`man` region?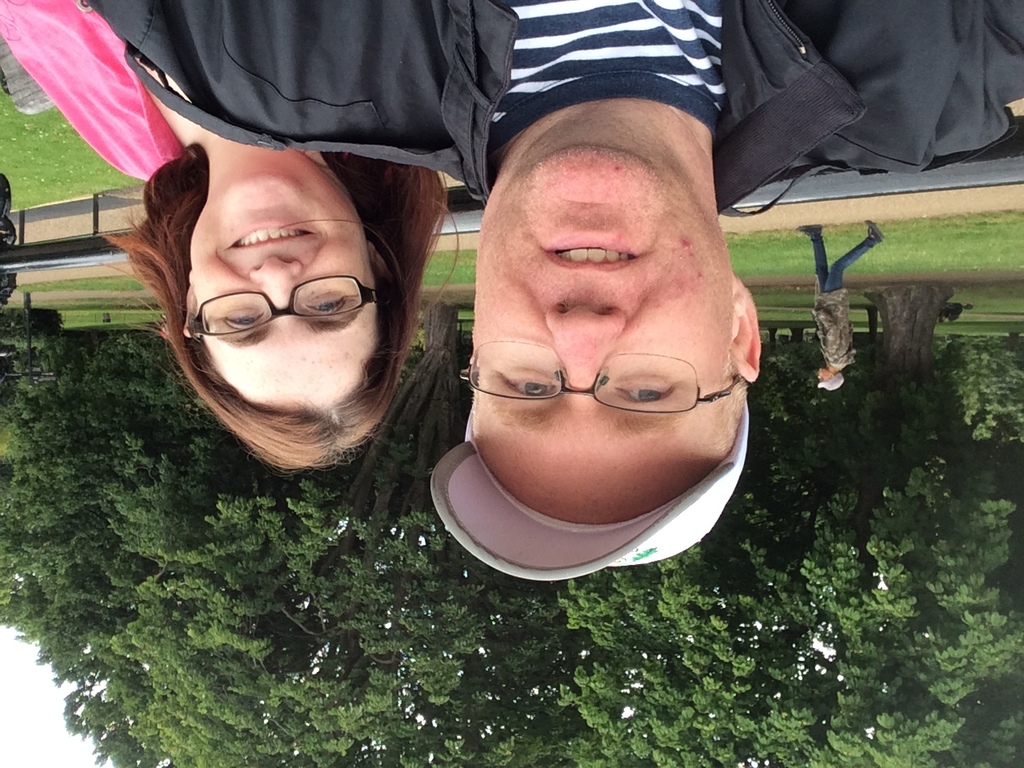
797:215:885:394
